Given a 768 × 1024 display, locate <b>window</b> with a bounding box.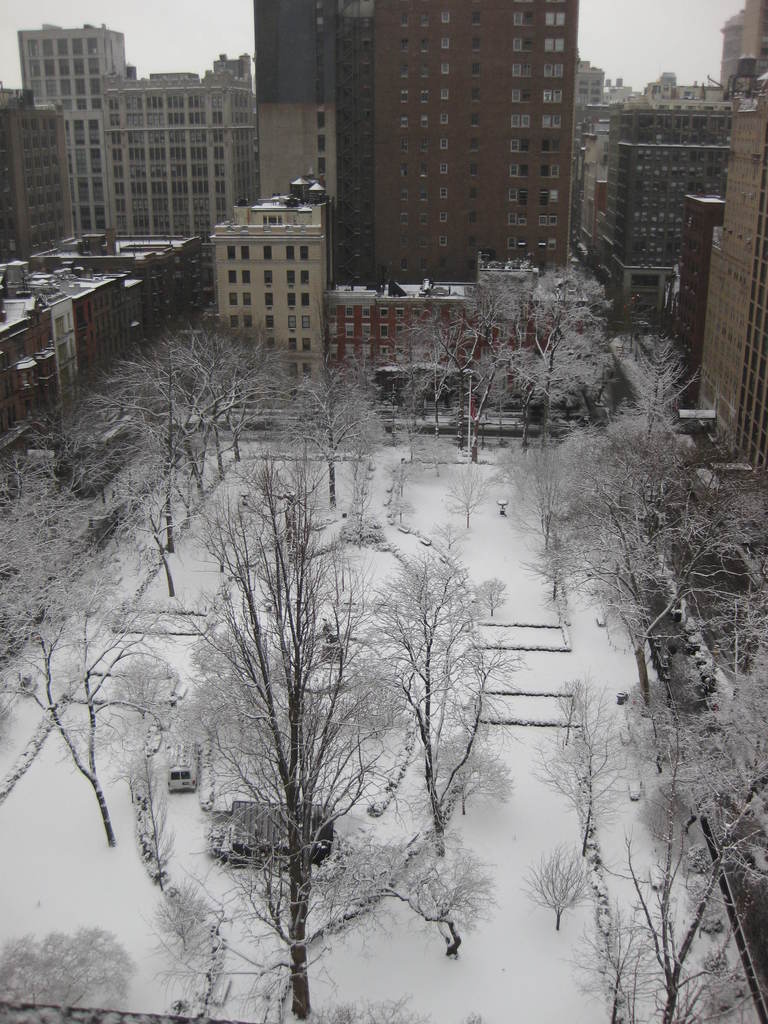
Located: [398,115,410,127].
